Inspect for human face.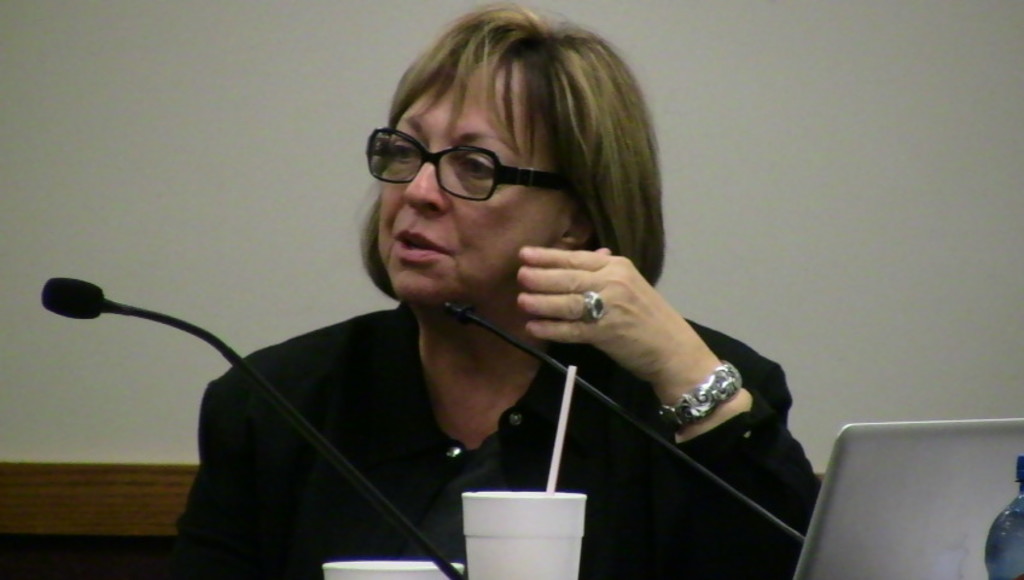
Inspection: 379:54:568:302.
